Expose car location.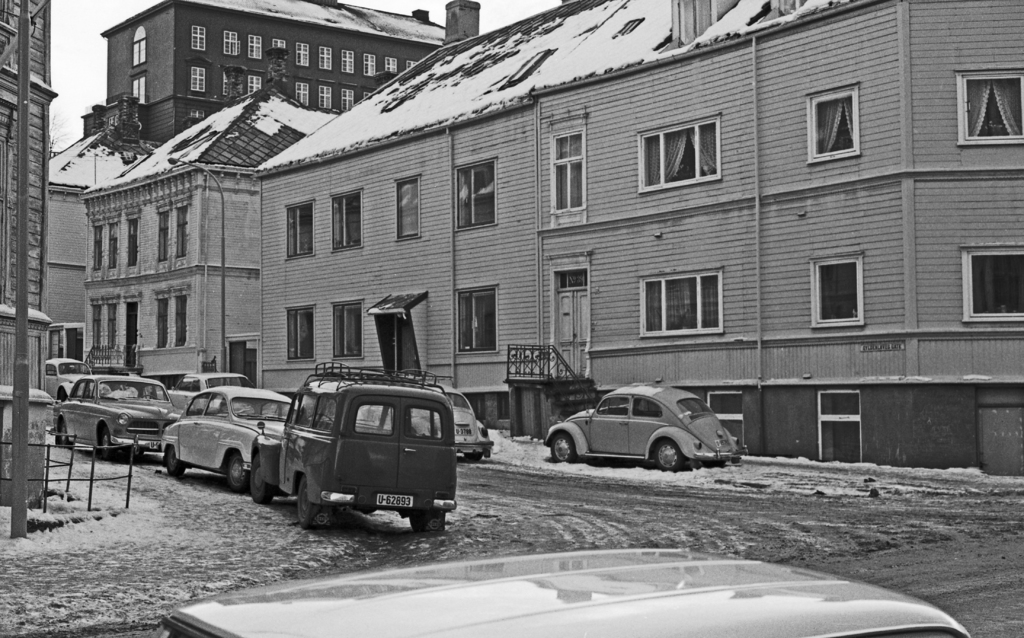
Exposed at 175,376,253,417.
